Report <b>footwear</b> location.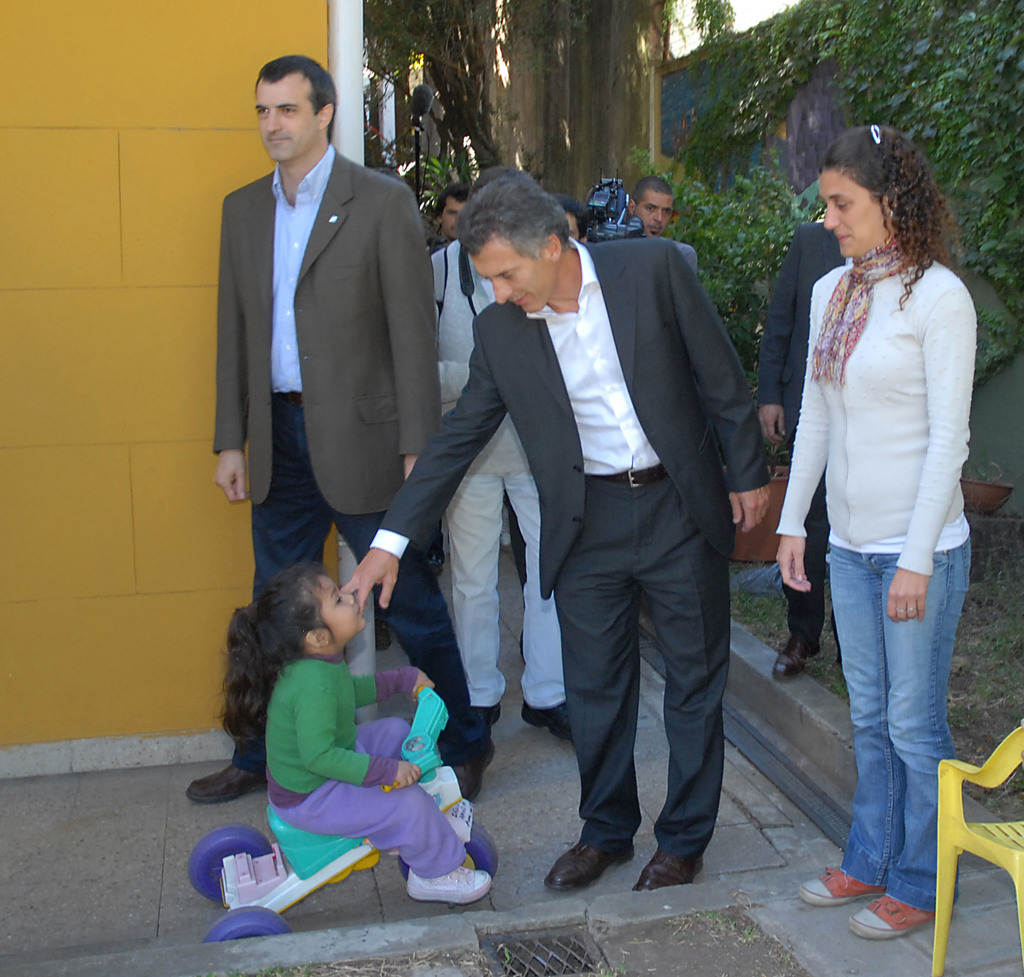
Report: (x1=849, y1=893, x2=953, y2=940).
